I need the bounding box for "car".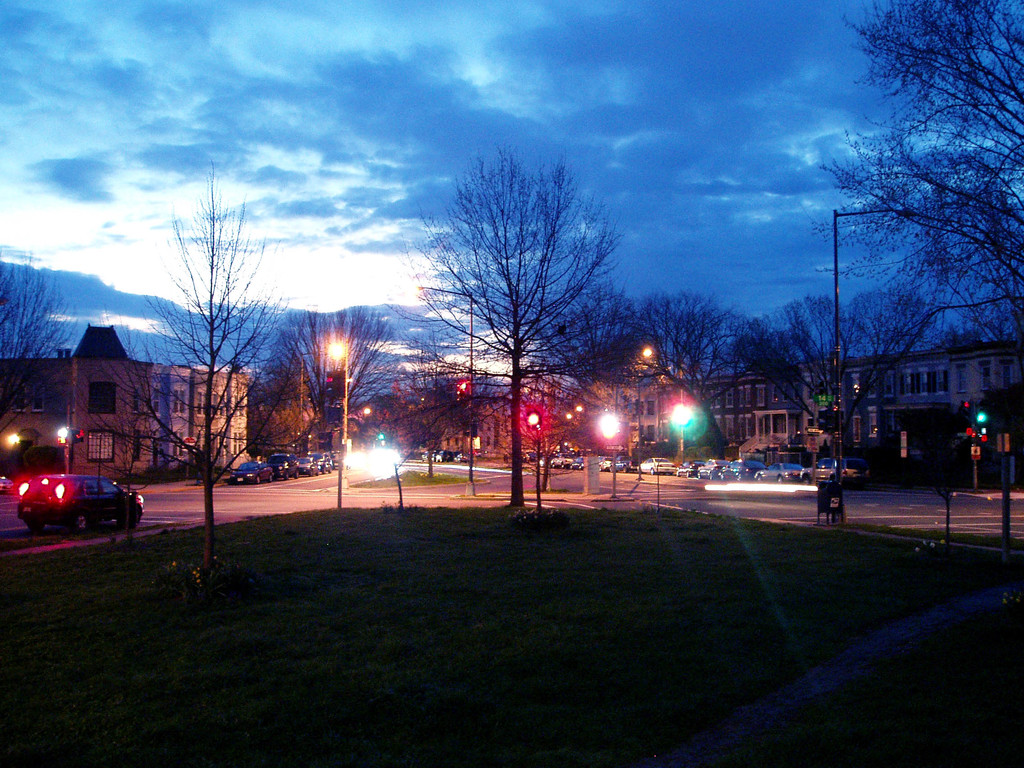
Here it is: bbox=(312, 451, 335, 474).
